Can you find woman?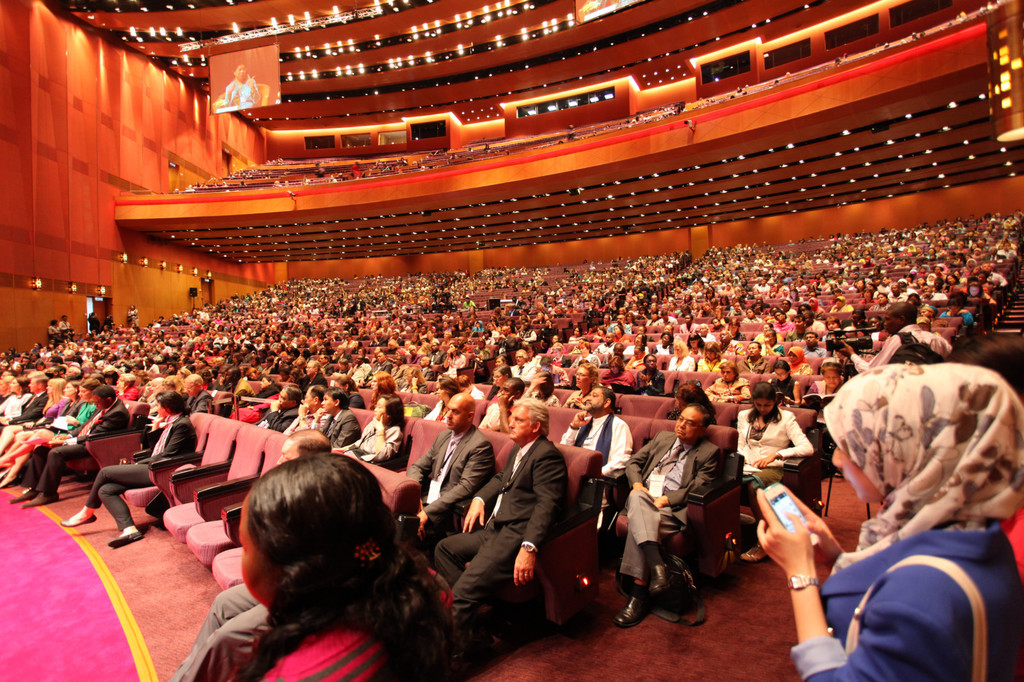
Yes, bounding box: rect(393, 351, 403, 368).
